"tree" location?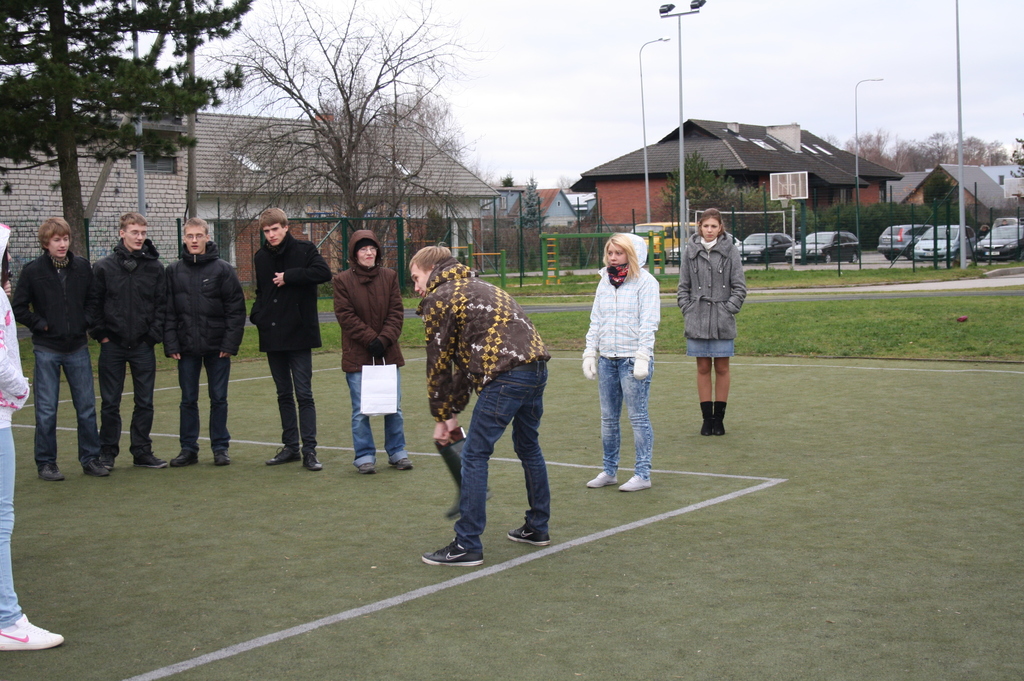
830 124 916 180
